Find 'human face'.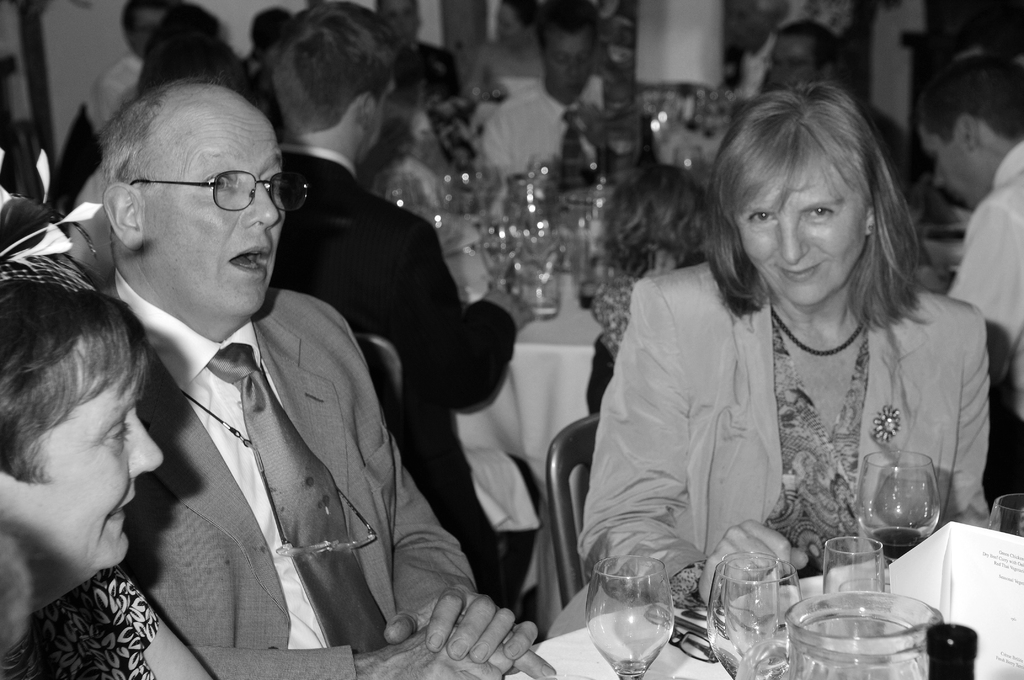
select_region(545, 38, 593, 89).
